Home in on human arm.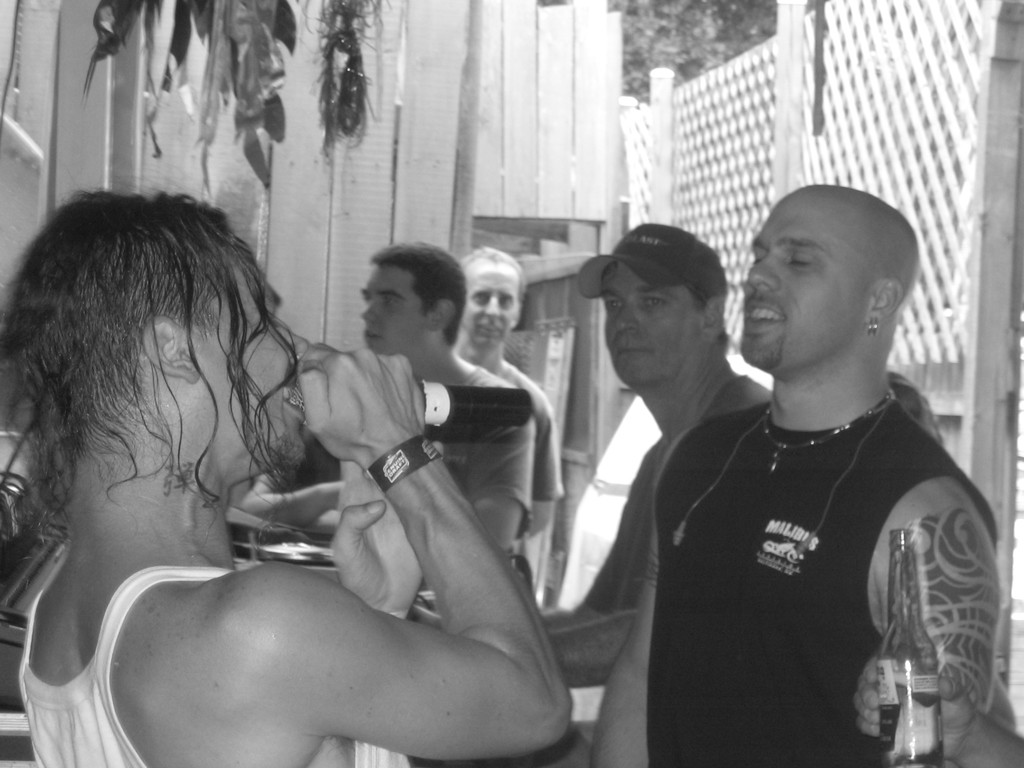
Homed in at {"left": 518, "top": 372, "right": 567, "bottom": 543}.
